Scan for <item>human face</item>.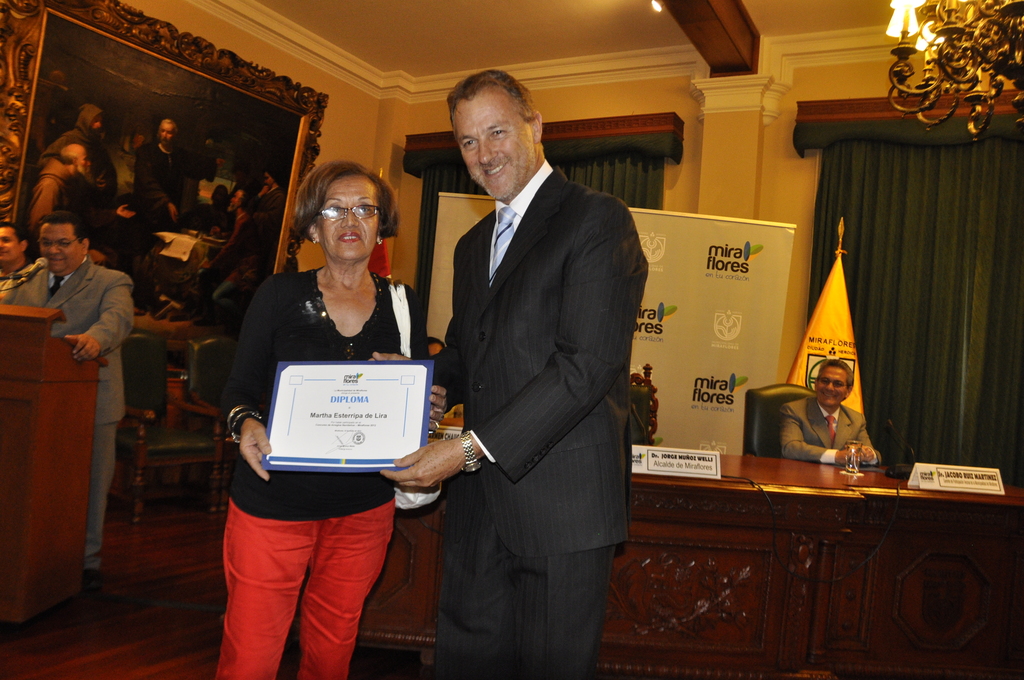
Scan result: x1=266 y1=174 x2=273 y2=184.
